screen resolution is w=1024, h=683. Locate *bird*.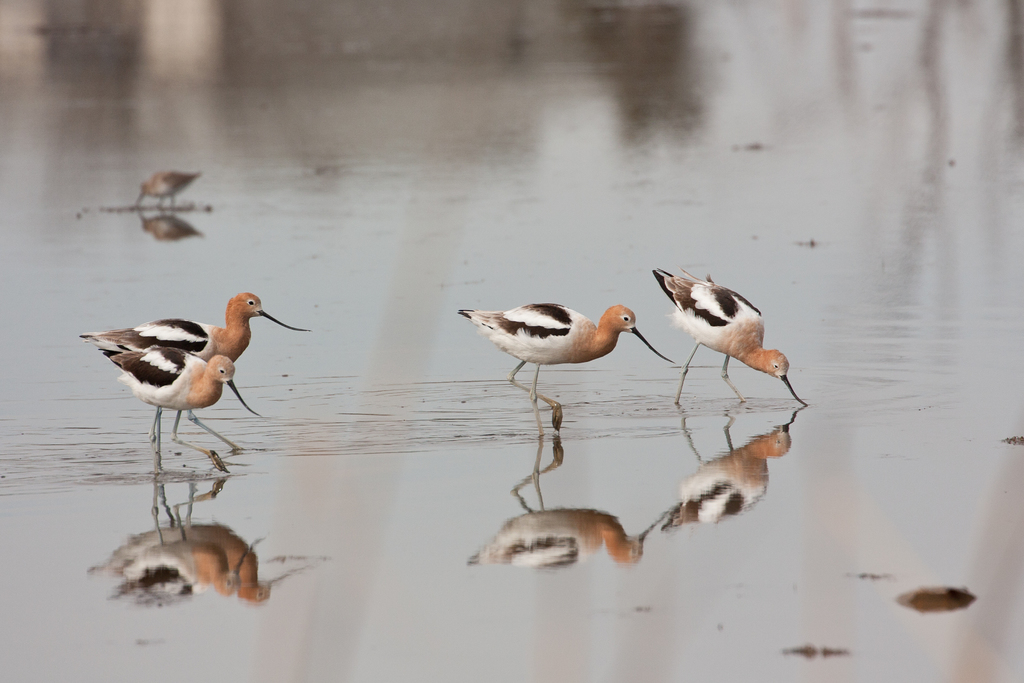
<box>106,347,255,475</box>.
